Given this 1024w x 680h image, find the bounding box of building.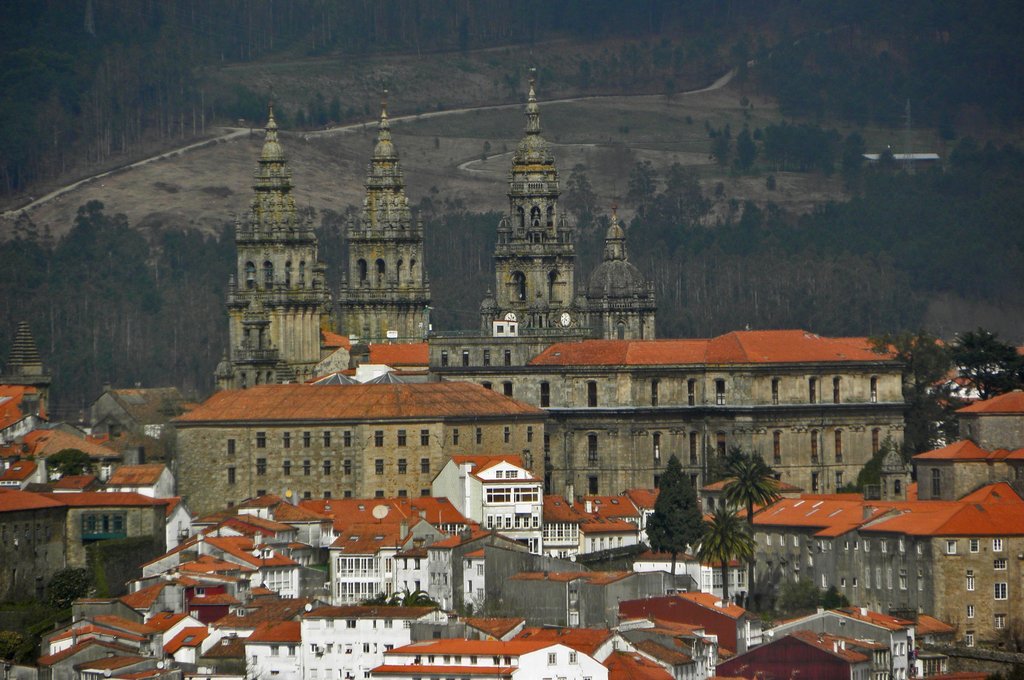
965 483 1019 512.
